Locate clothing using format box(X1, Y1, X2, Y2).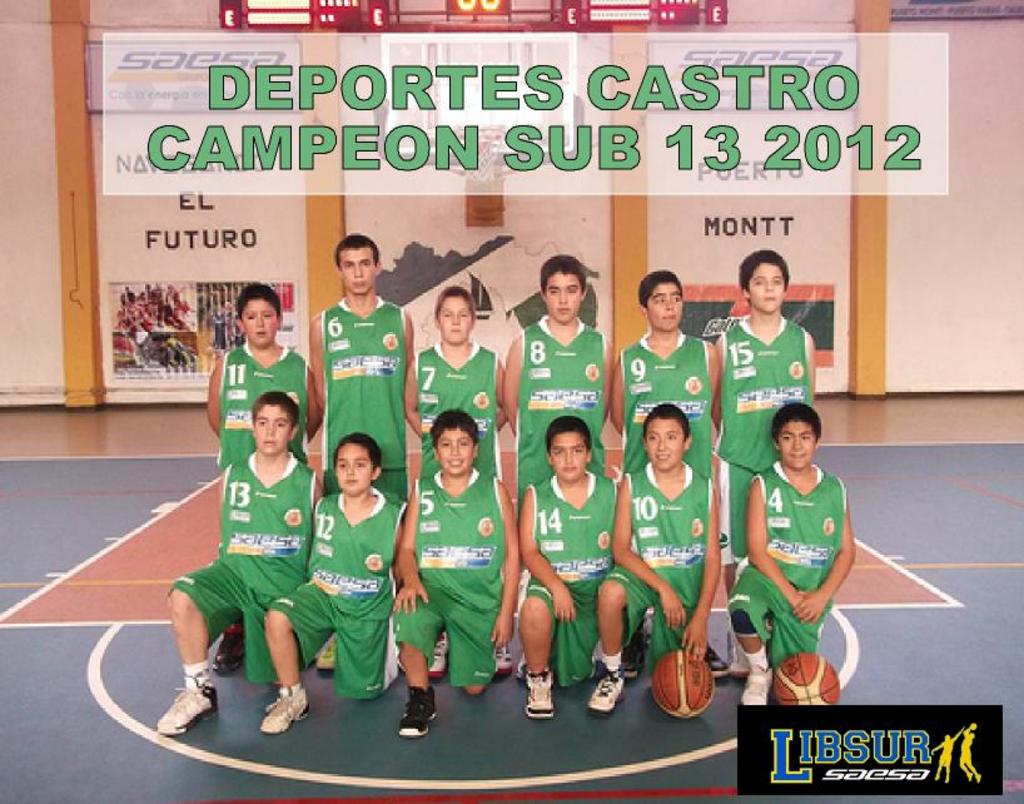
box(732, 443, 854, 680).
